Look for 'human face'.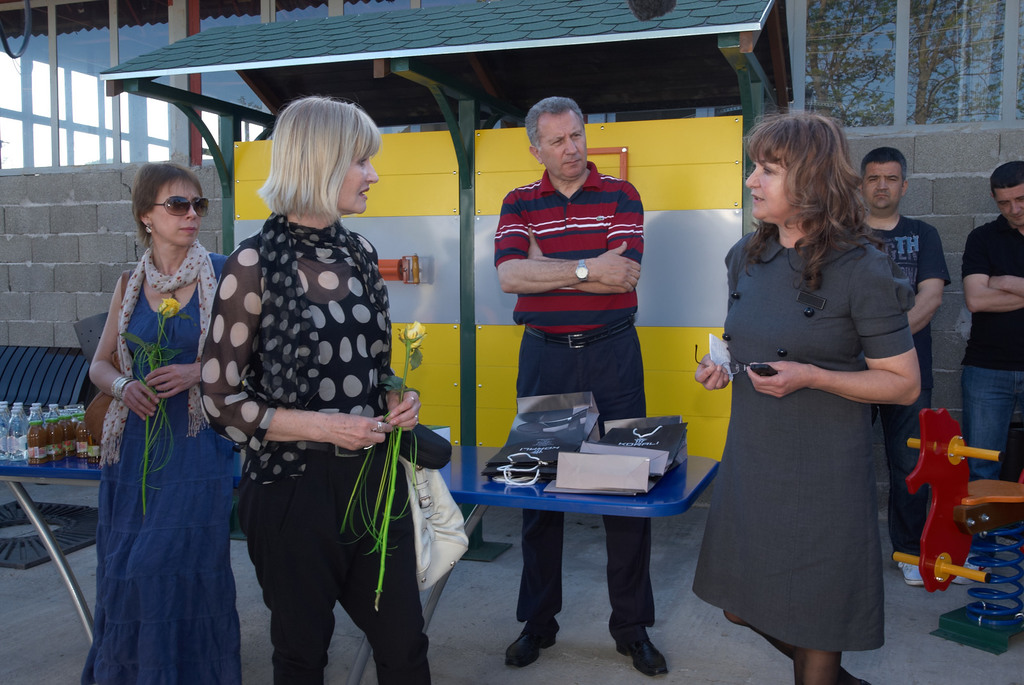
Found: <bbox>338, 146, 379, 216</bbox>.
